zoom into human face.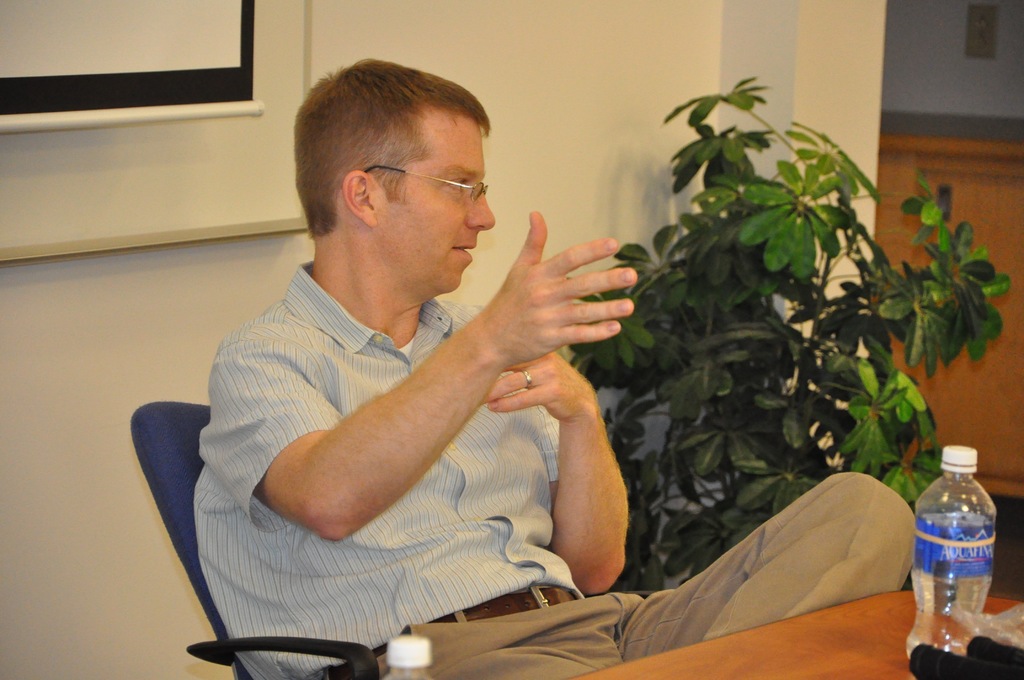
Zoom target: bbox=[373, 123, 496, 289].
